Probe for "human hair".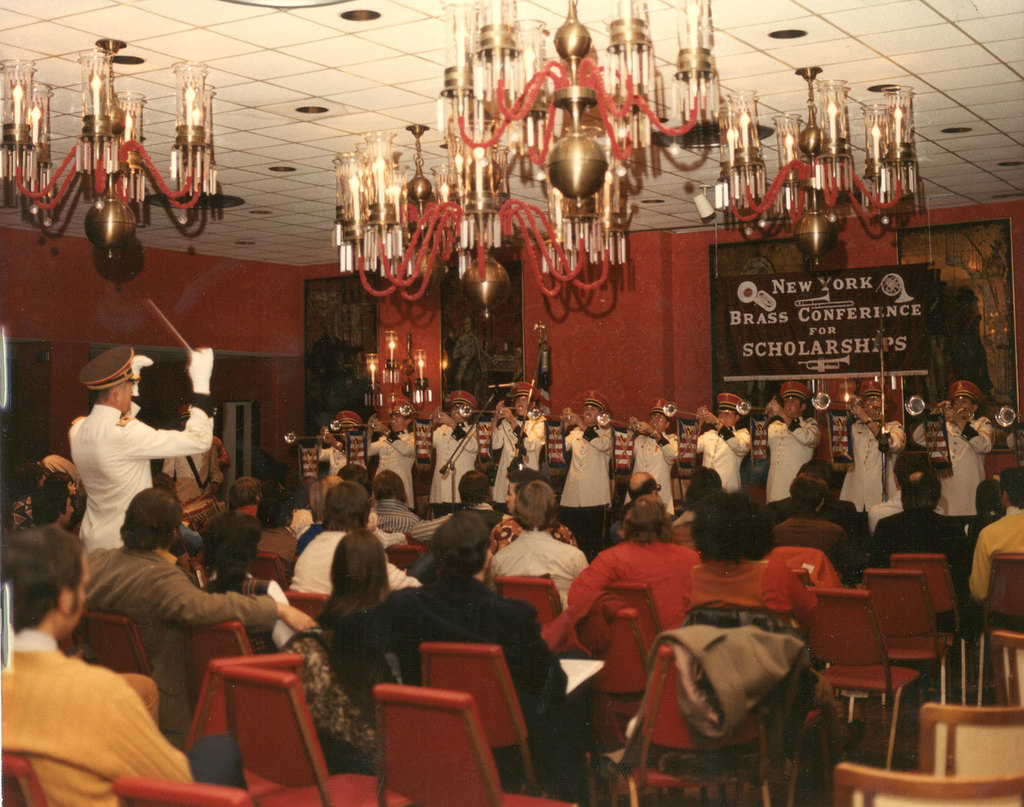
Probe result: BBox(32, 481, 70, 524).
